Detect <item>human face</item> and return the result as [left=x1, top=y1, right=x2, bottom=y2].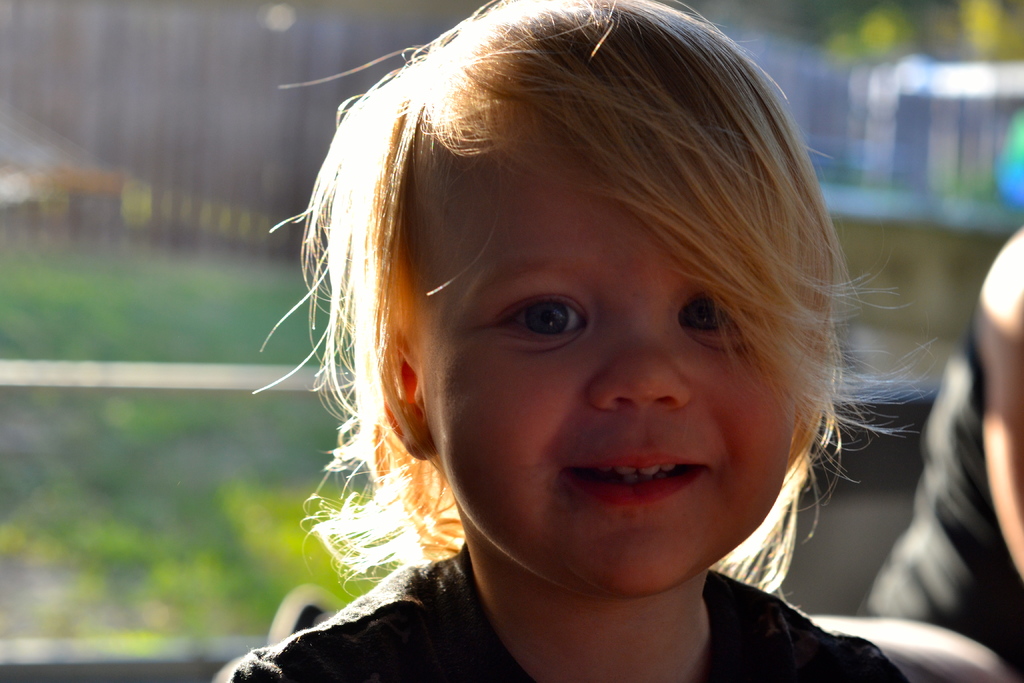
[left=417, top=147, right=792, bottom=605].
